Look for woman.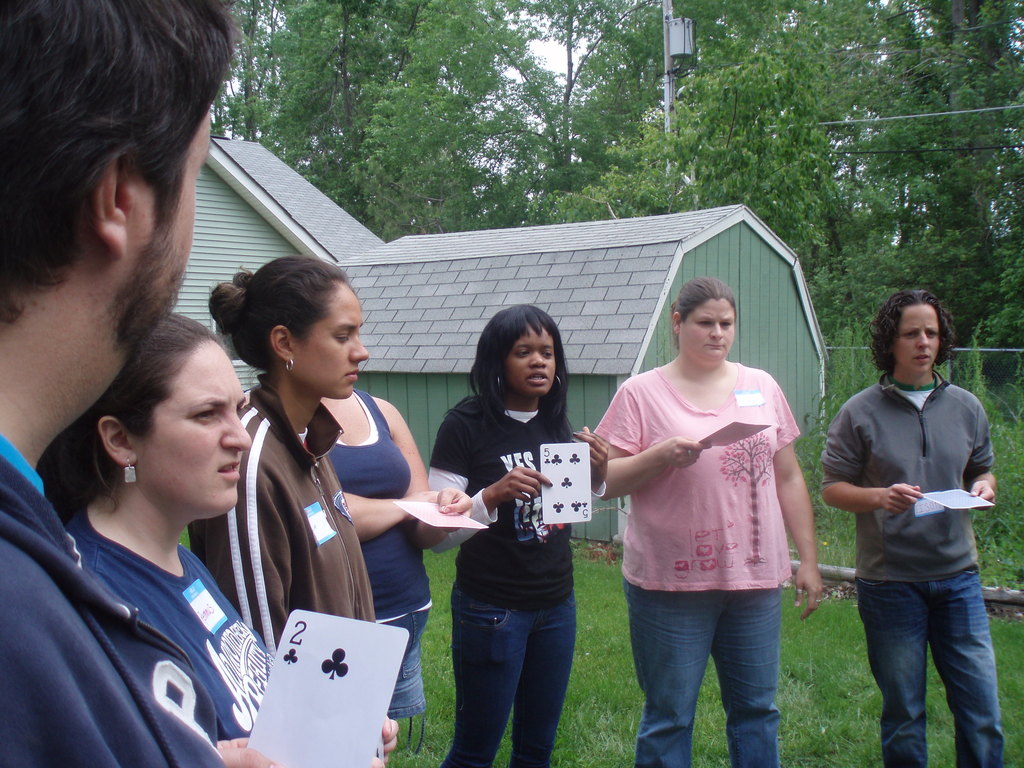
Found: x1=33, y1=311, x2=395, y2=767.
